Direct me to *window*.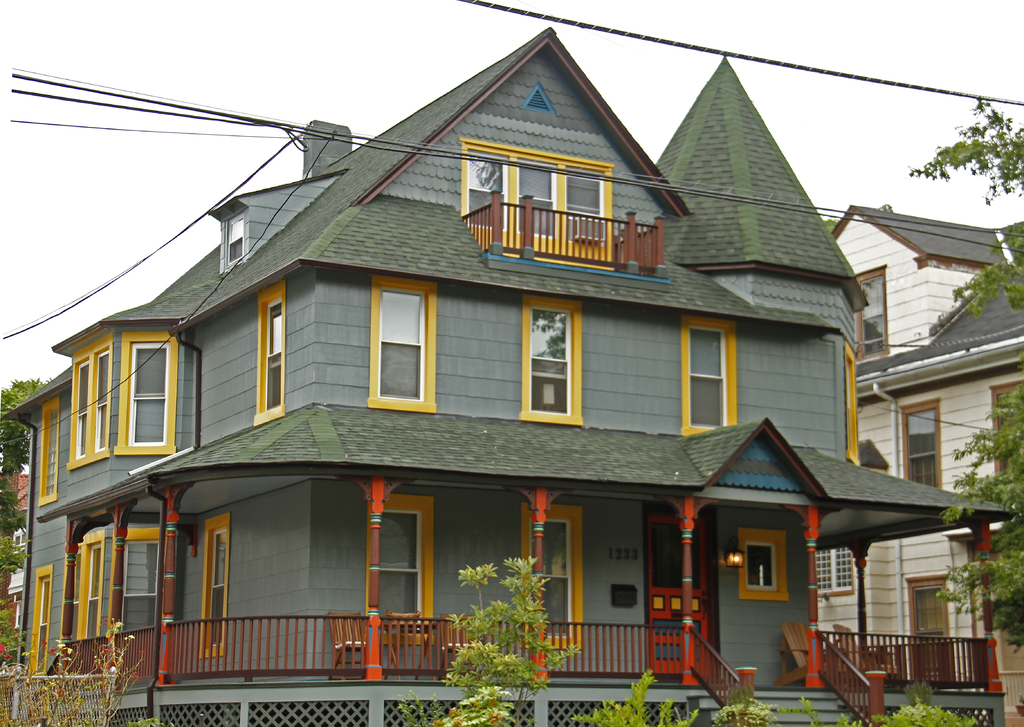
Direction: 679,315,740,437.
